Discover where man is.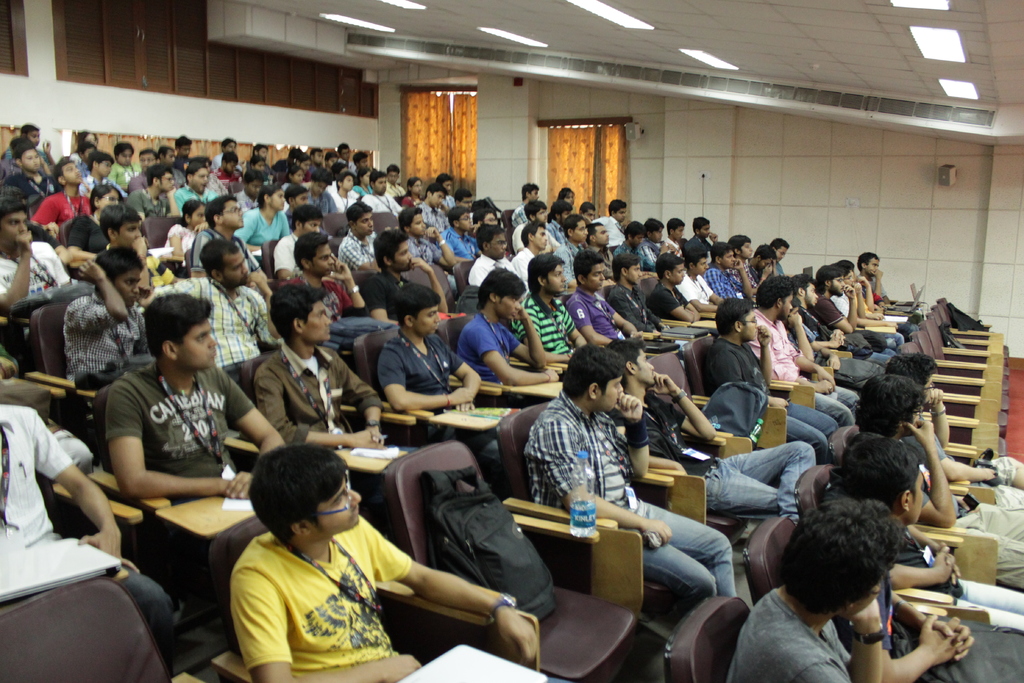
Discovered at 453,189,472,209.
